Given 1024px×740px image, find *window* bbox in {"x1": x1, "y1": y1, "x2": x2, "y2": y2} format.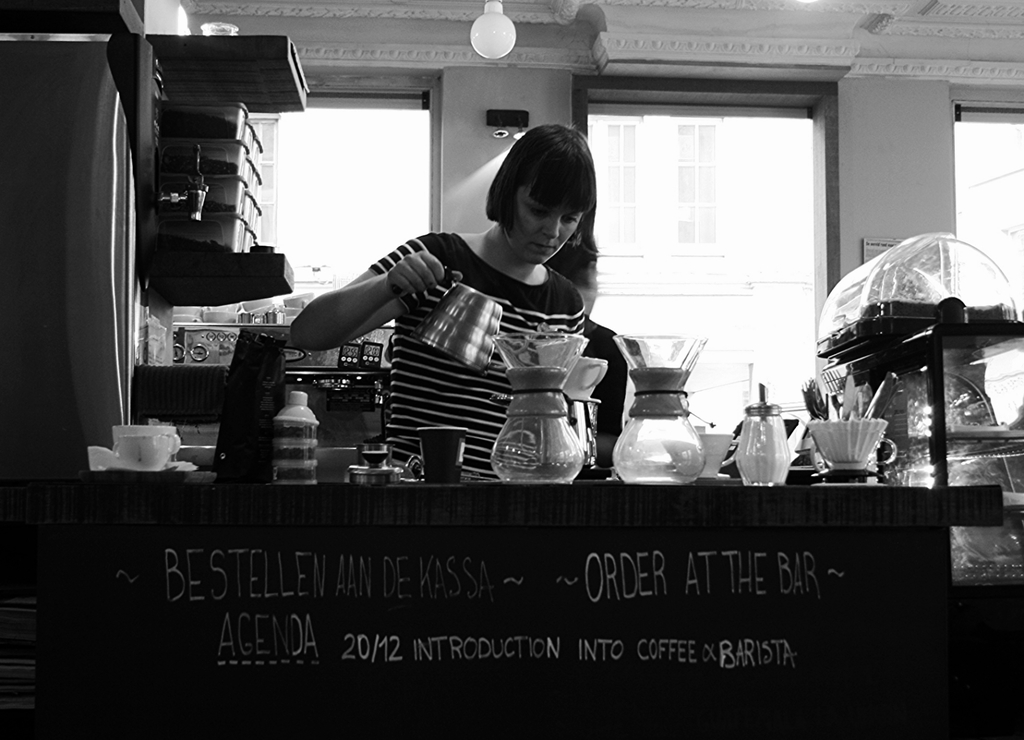
{"x1": 673, "y1": 124, "x2": 719, "y2": 246}.
